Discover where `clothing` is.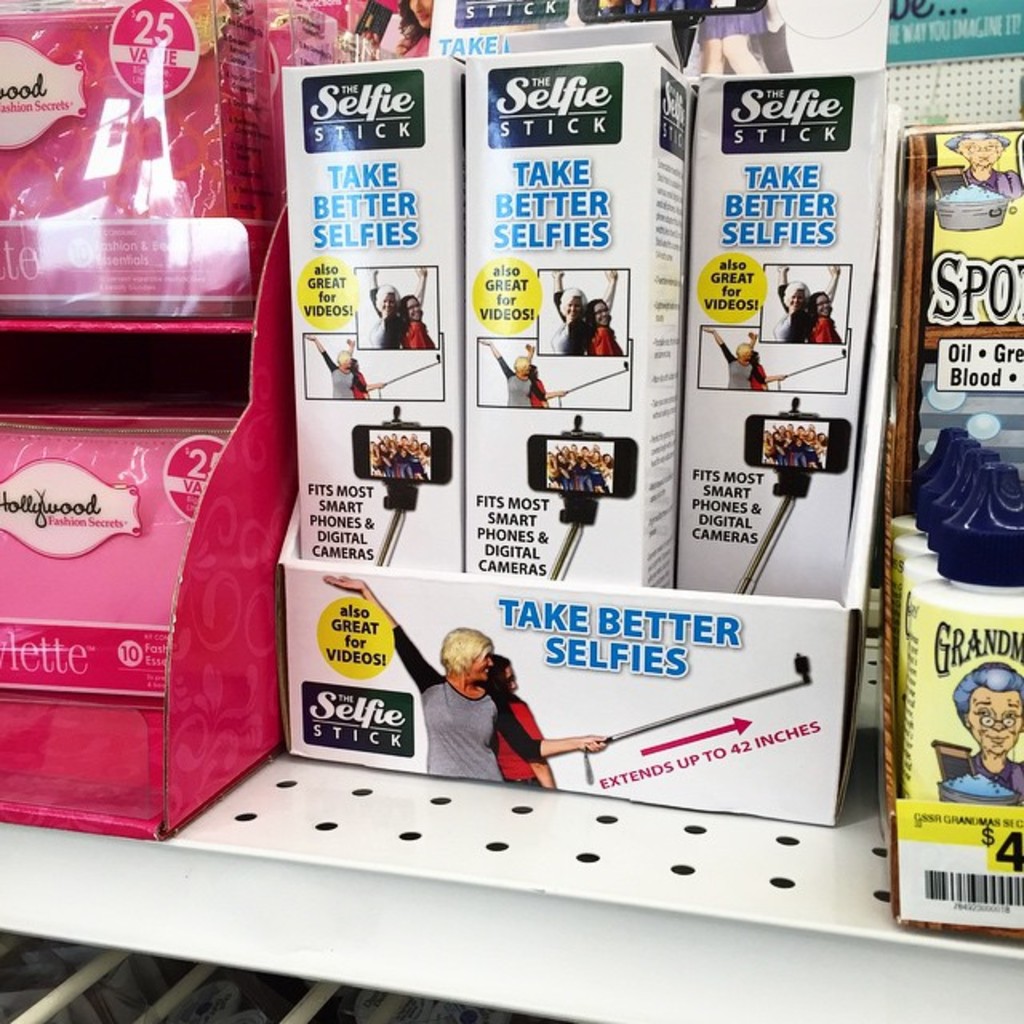
Discovered at 389, 618, 549, 779.
